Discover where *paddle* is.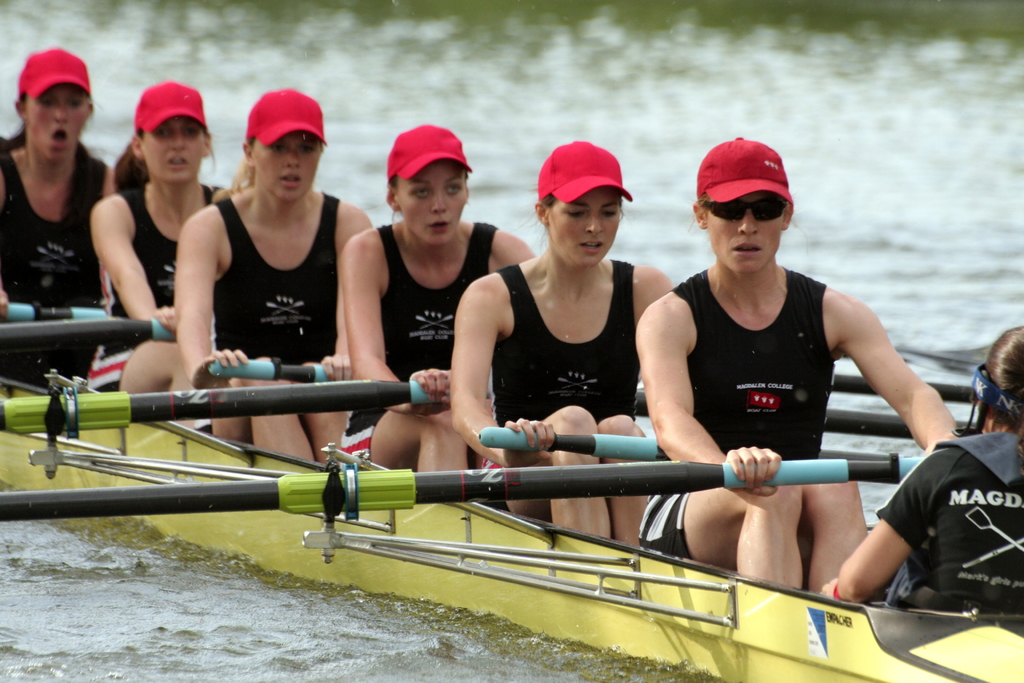
Discovered at box(0, 320, 177, 360).
